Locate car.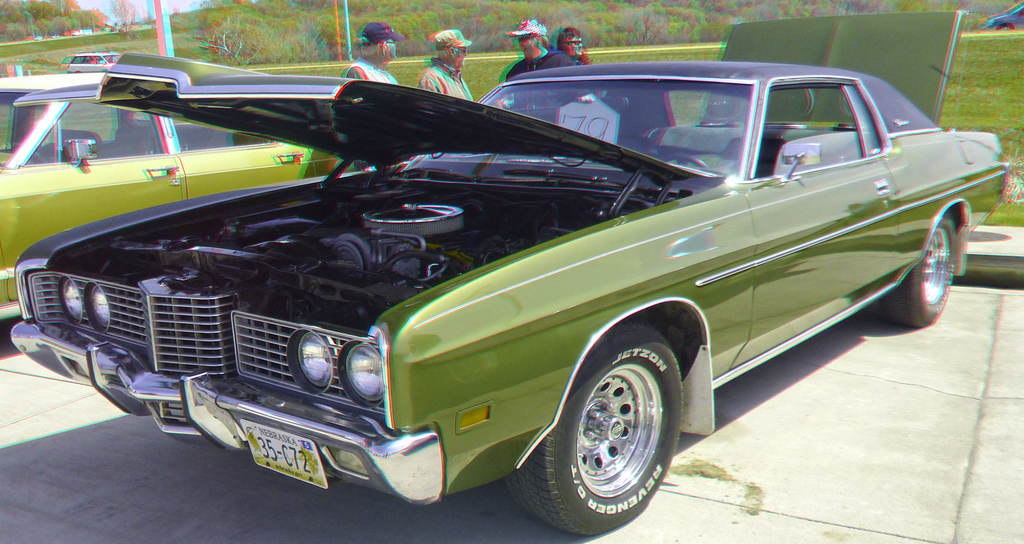
Bounding box: {"x1": 0, "y1": 72, "x2": 365, "y2": 311}.
